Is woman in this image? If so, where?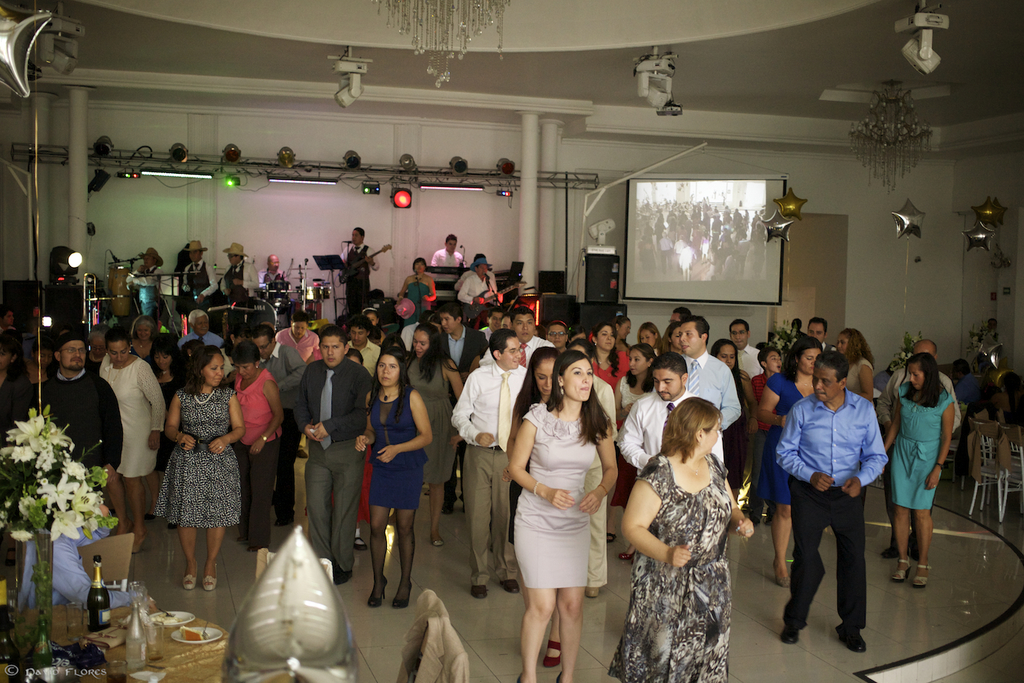
Yes, at pyautogui.locateOnScreen(588, 312, 619, 388).
